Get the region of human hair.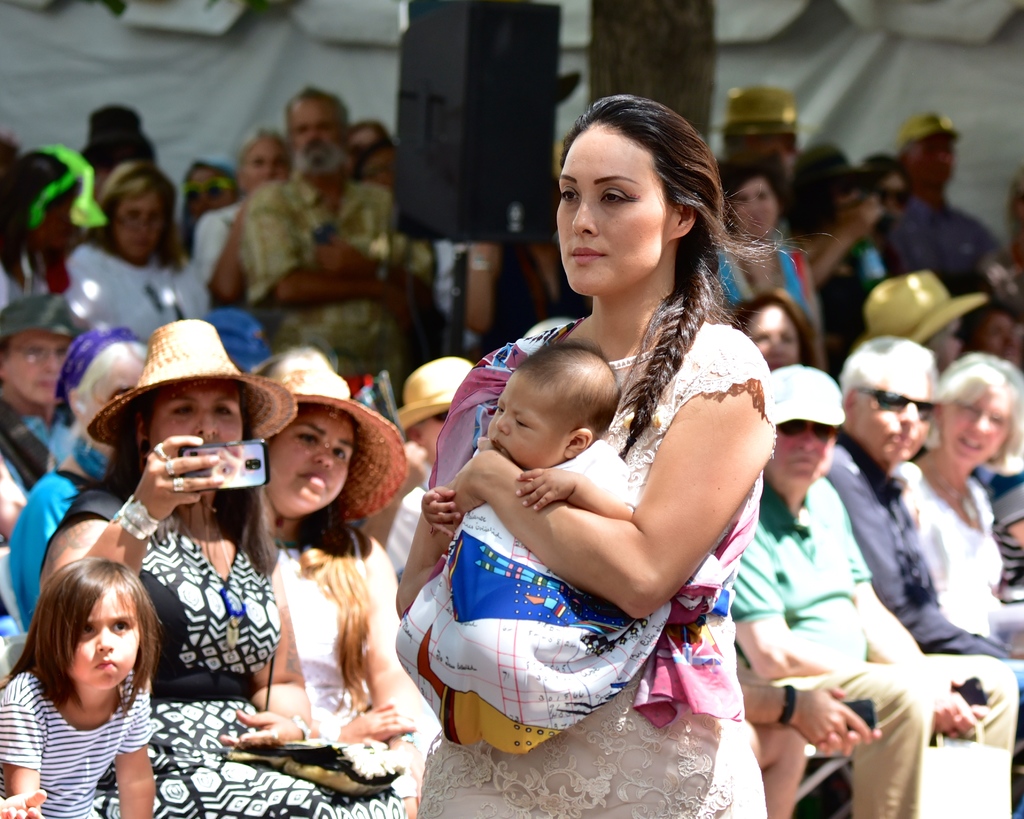
crop(513, 337, 621, 441).
